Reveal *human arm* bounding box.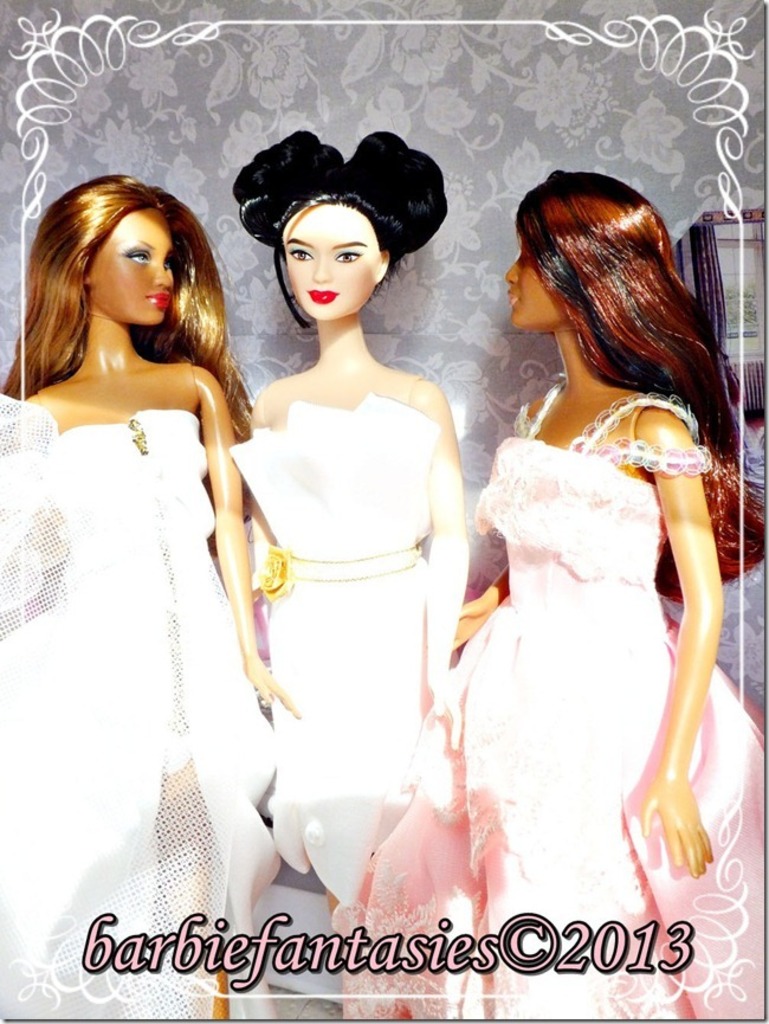
Revealed: [636, 413, 744, 868].
